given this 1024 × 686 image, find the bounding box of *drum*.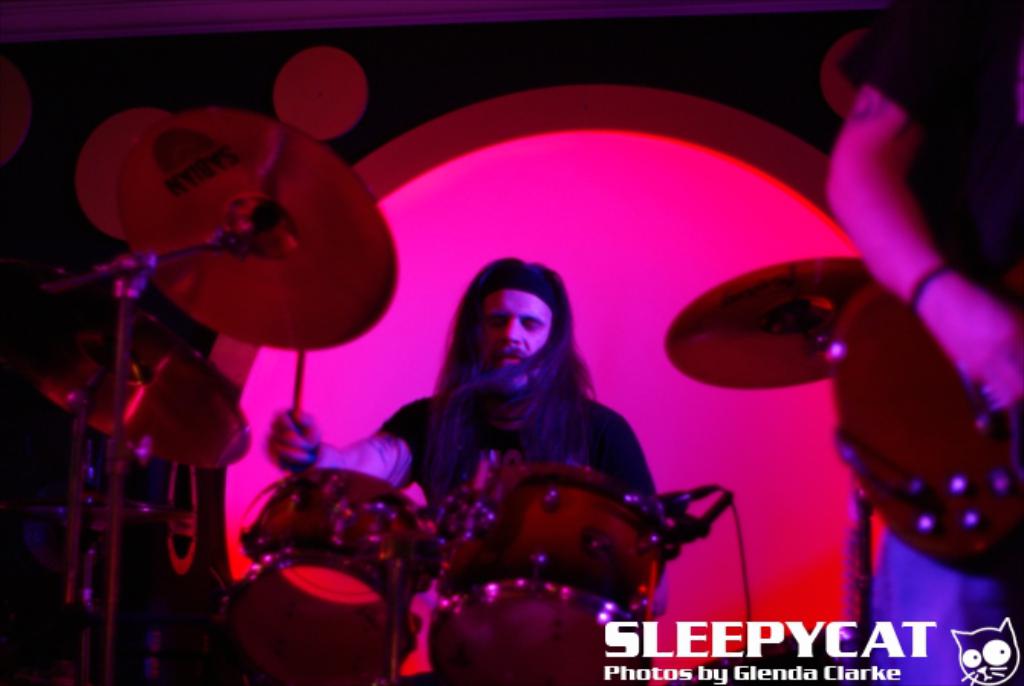
BBox(229, 469, 439, 684).
